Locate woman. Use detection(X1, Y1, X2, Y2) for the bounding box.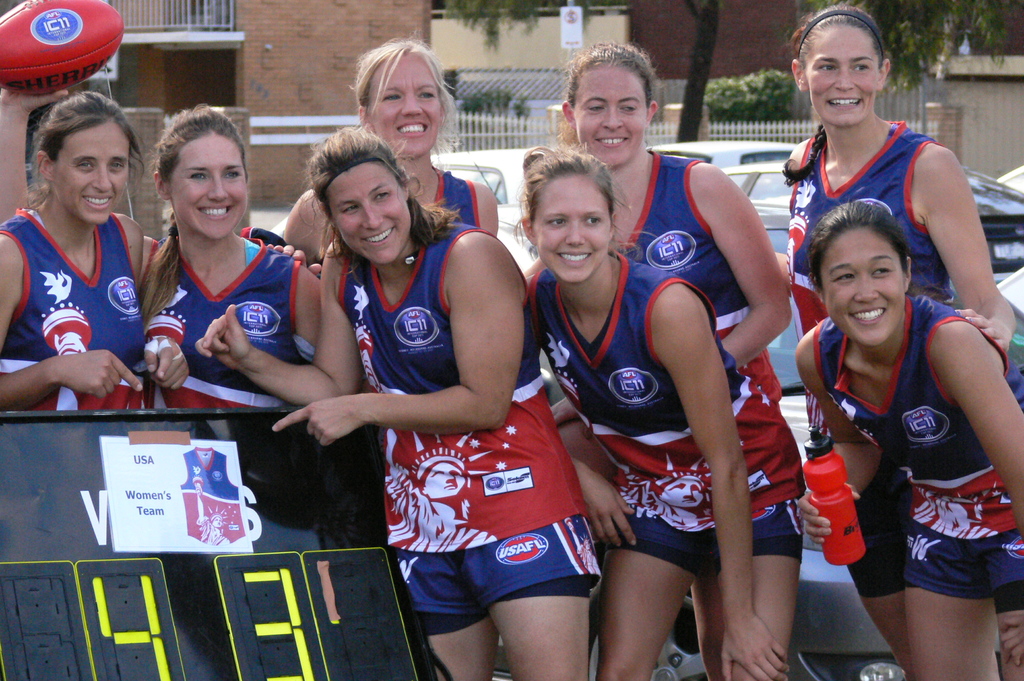
detection(388, 460, 502, 553).
